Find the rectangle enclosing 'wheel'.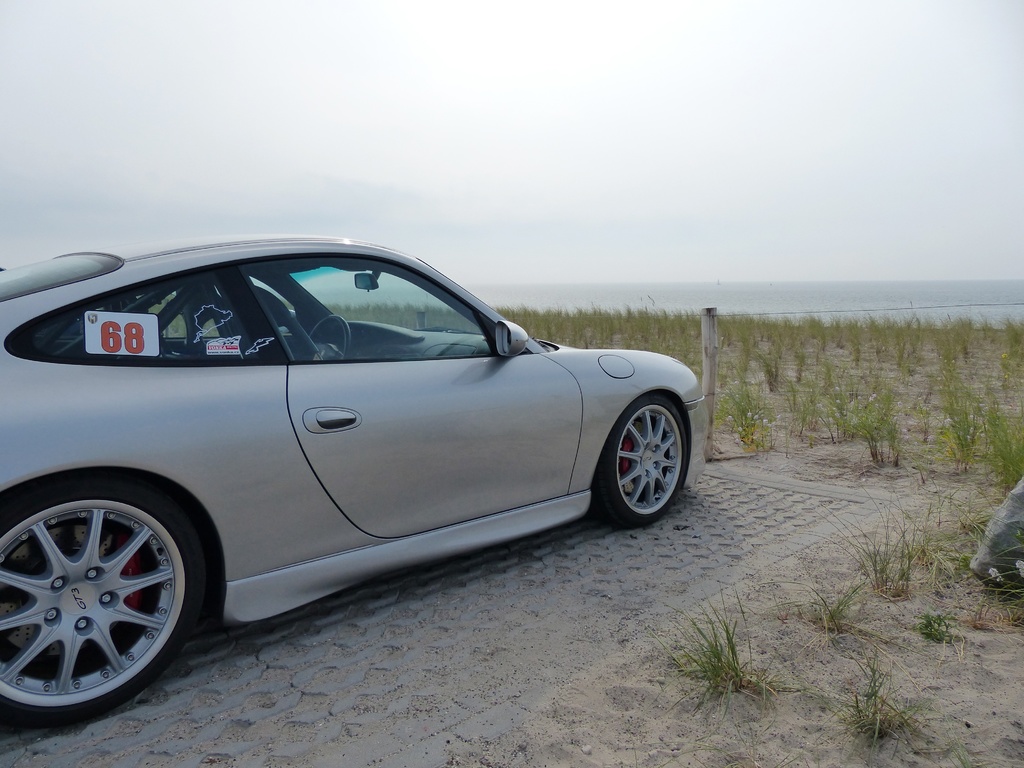
(599,393,689,511).
